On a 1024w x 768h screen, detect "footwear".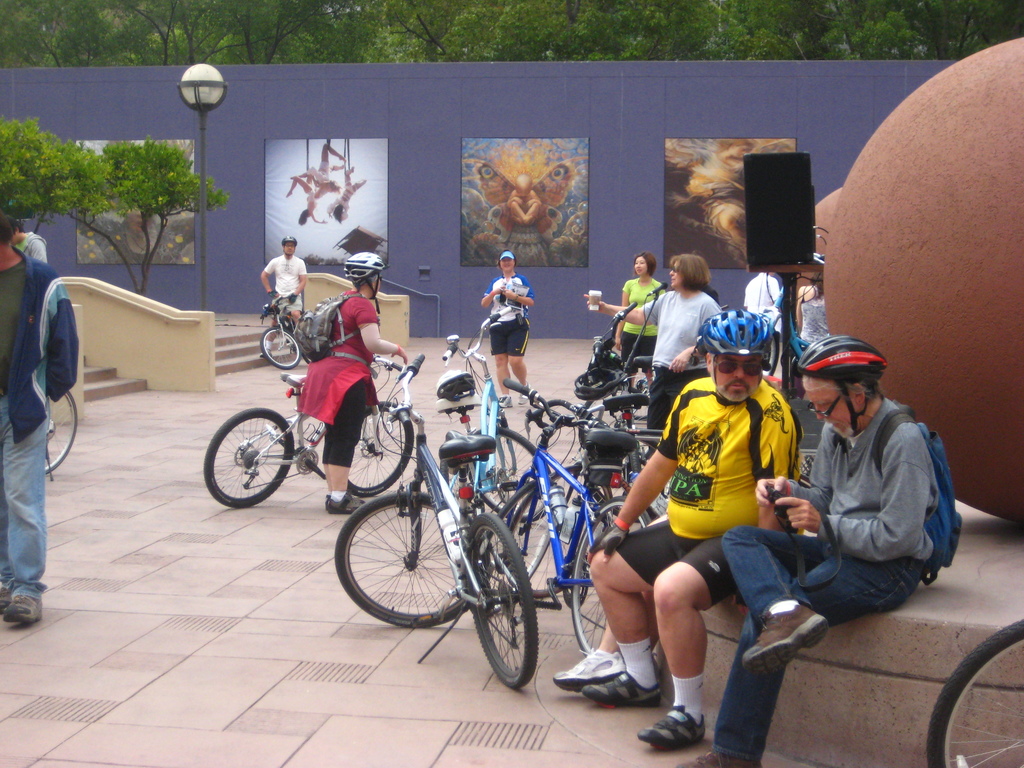
[1,595,44,625].
